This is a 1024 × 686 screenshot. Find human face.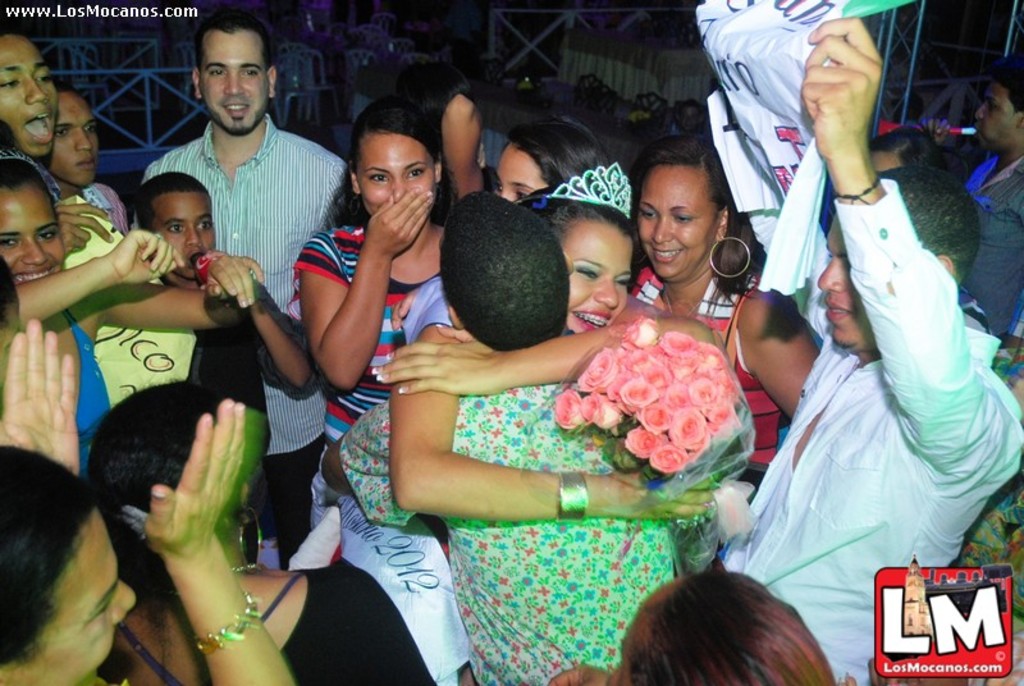
Bounding box: [x1=201, y1=35, x2=266, y2=132].
